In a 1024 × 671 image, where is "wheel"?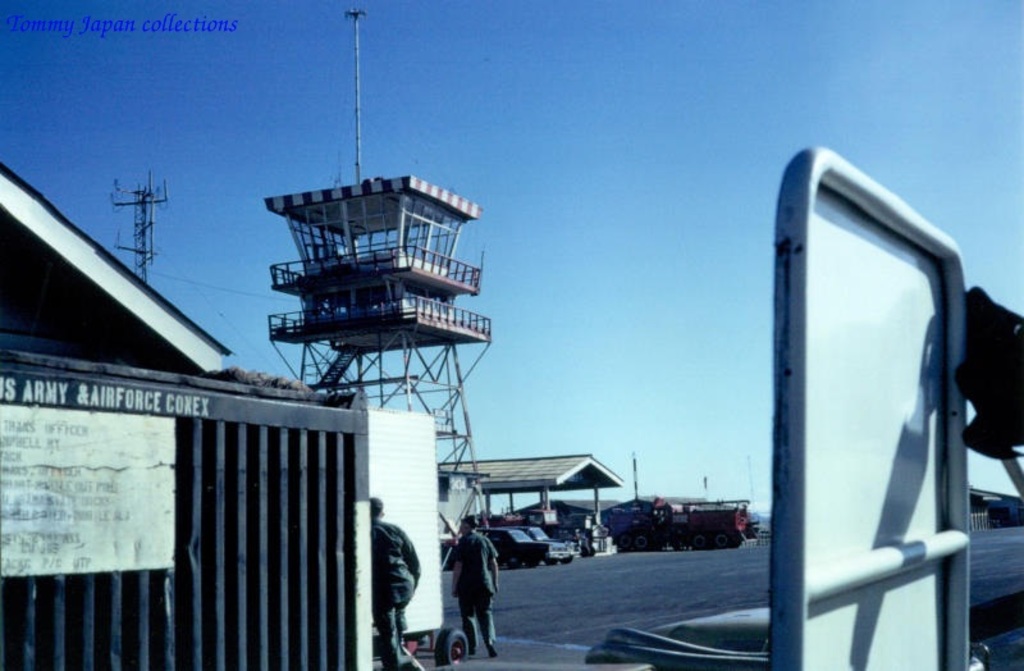
526/557/540/567.
